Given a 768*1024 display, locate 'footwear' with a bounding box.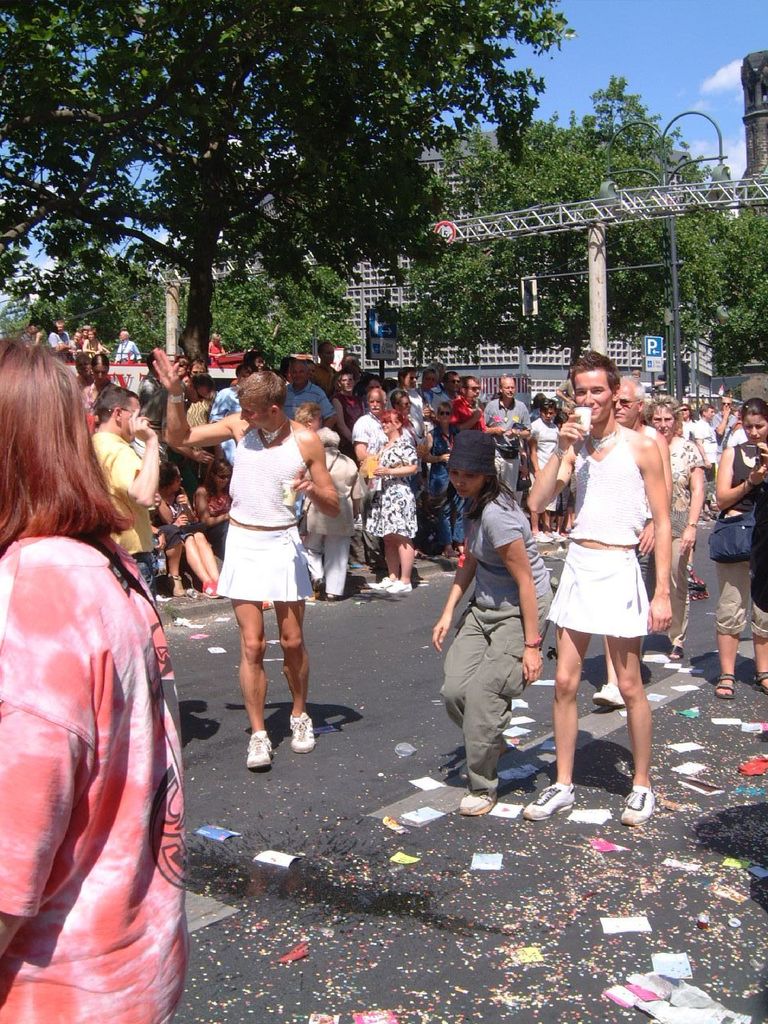
Located: [left=712, top=665, right=735, bottom=697].
